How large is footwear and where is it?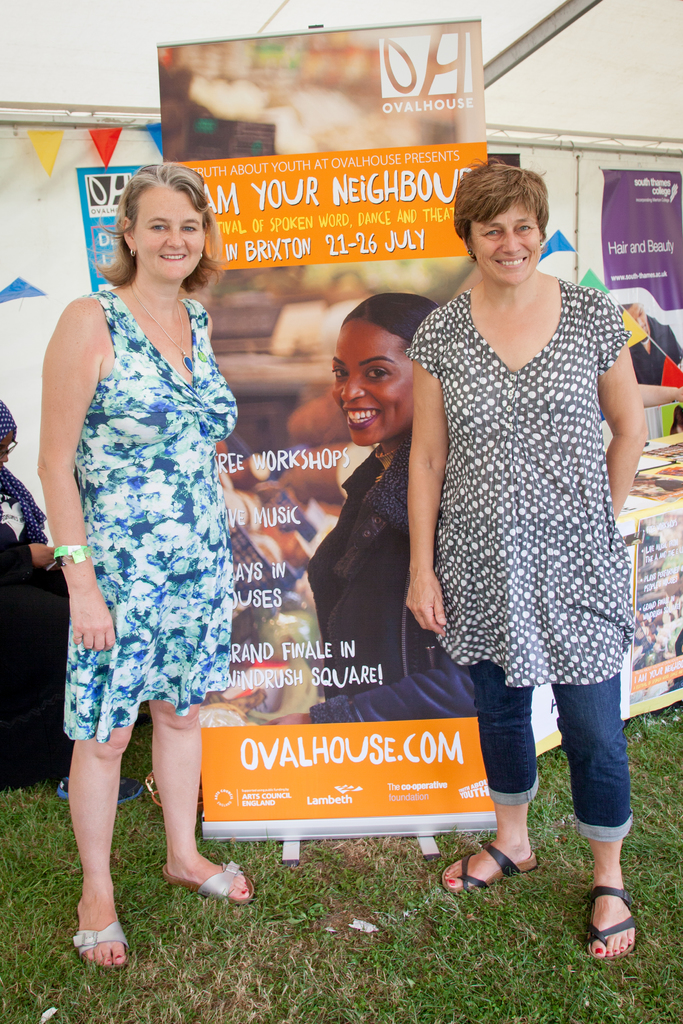
Bounding box: BBox(434, 841, 536, 900).
